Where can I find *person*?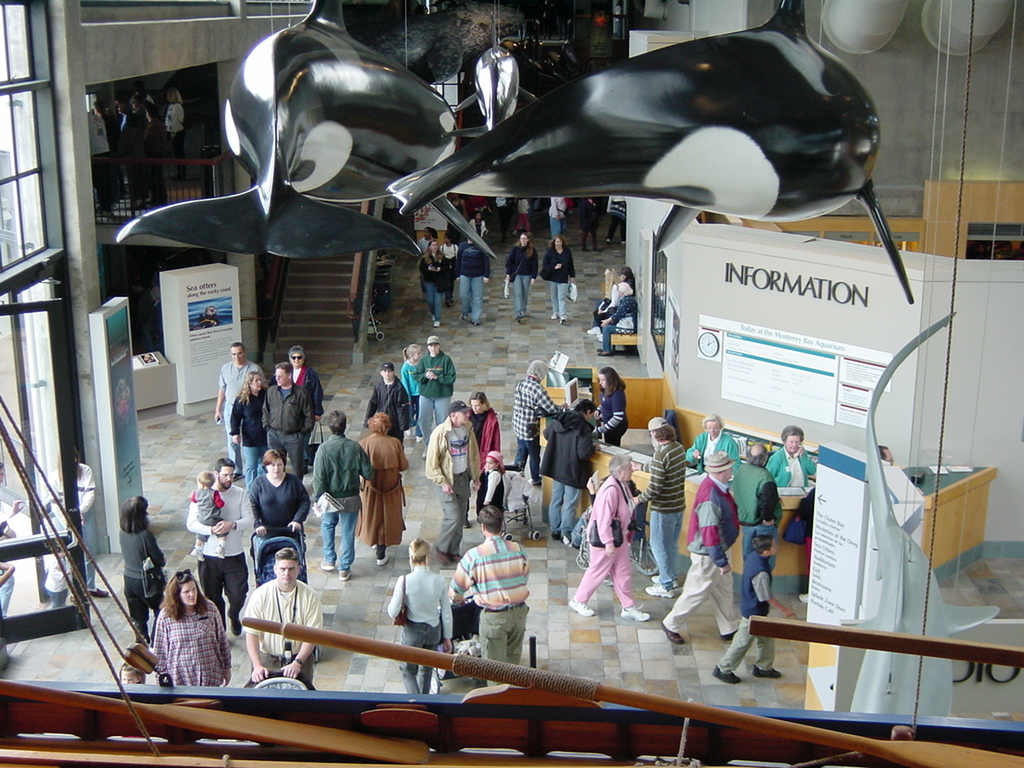
You can find it at crop(186, 453, 250, 650).
